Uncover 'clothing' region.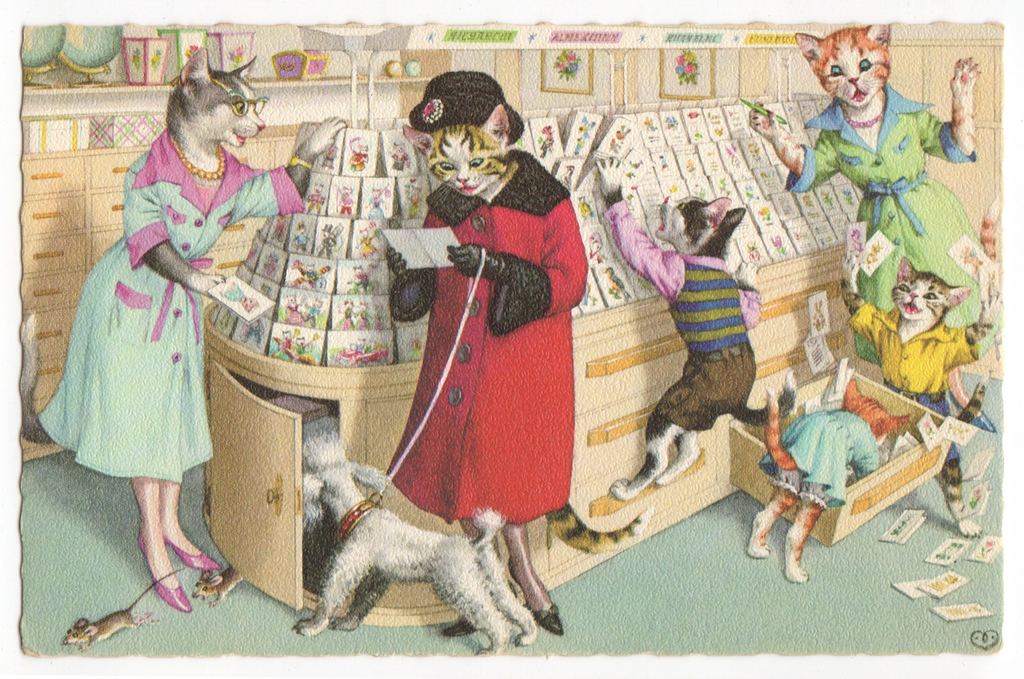
Uncovered: pyautogui.locateOnScreen(355, 340, 374, 353).
